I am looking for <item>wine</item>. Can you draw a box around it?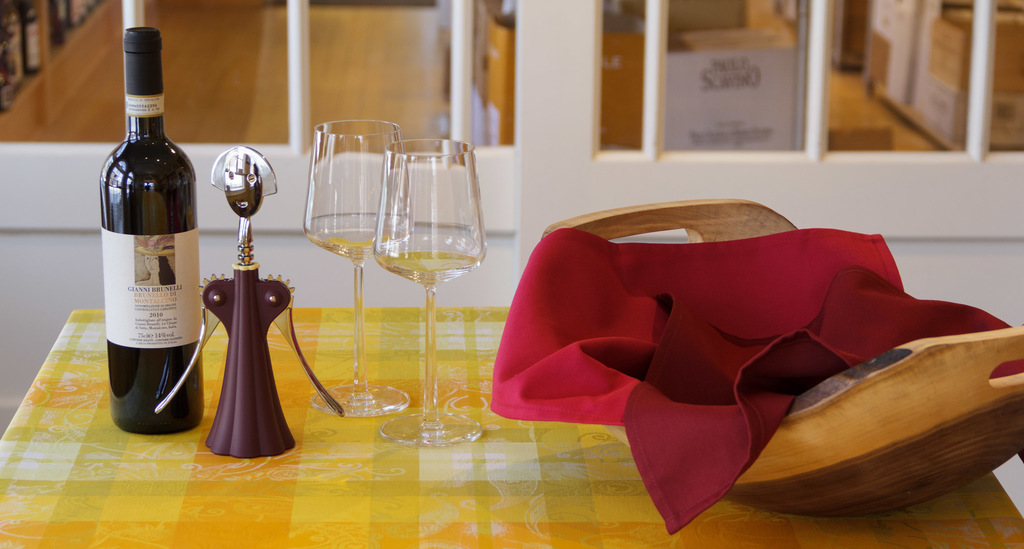
Sure, the bounding box is bbox=(323, 229, 396, 260).
